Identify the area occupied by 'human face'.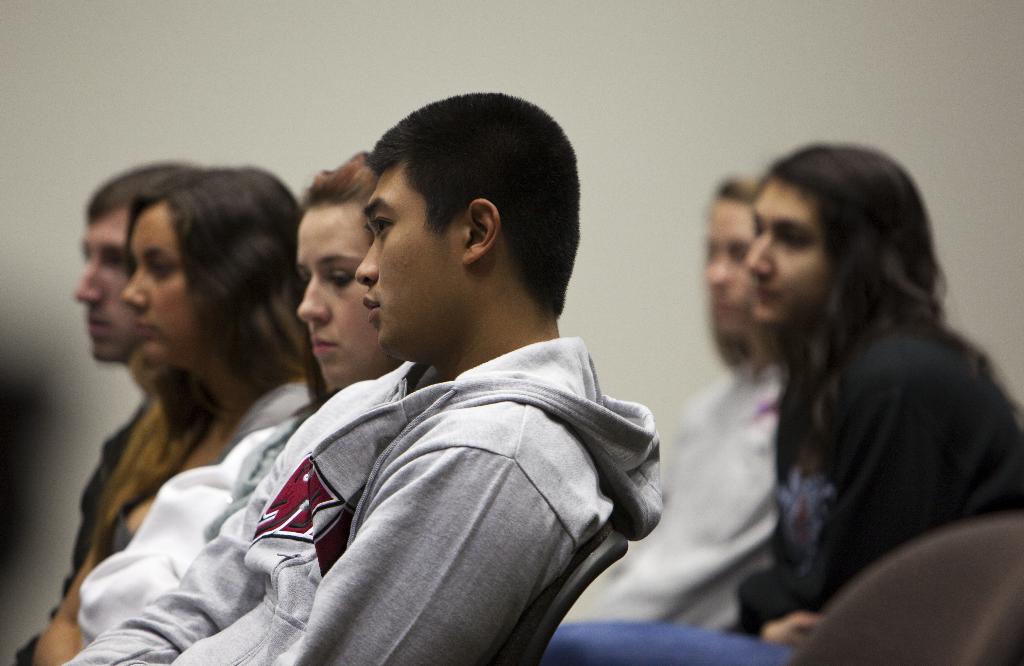
Area: (left=712, top=193, right=767, bottom=343).
